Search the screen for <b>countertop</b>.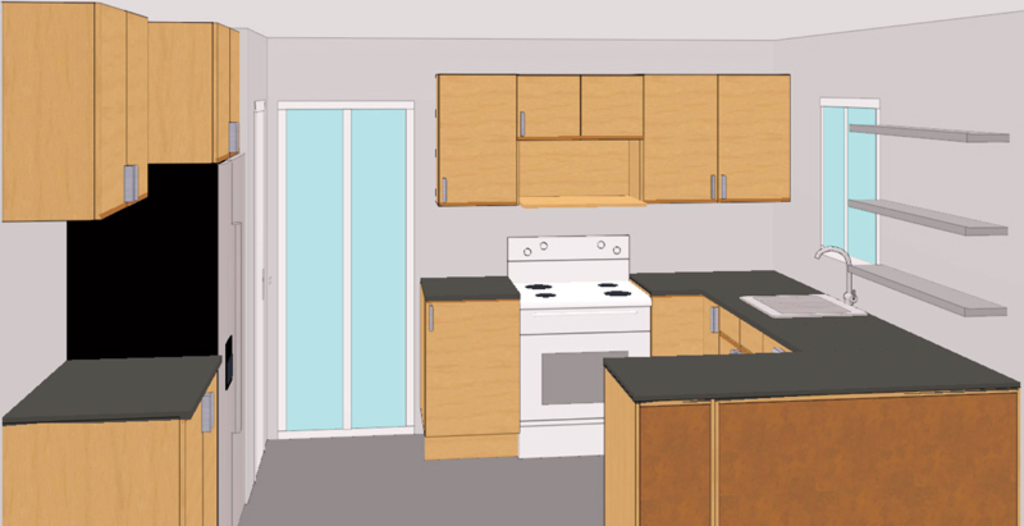
Found at l=586, t=265, r=1021, b=403.
